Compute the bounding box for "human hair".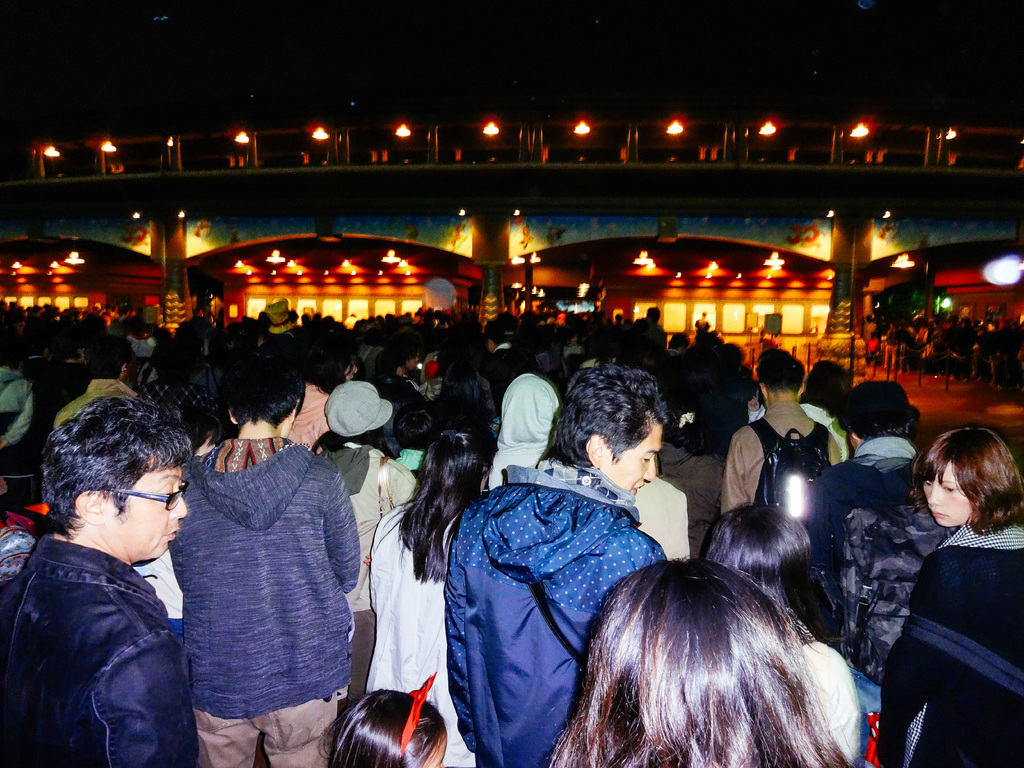
<box>536,362,675,469</box>.
